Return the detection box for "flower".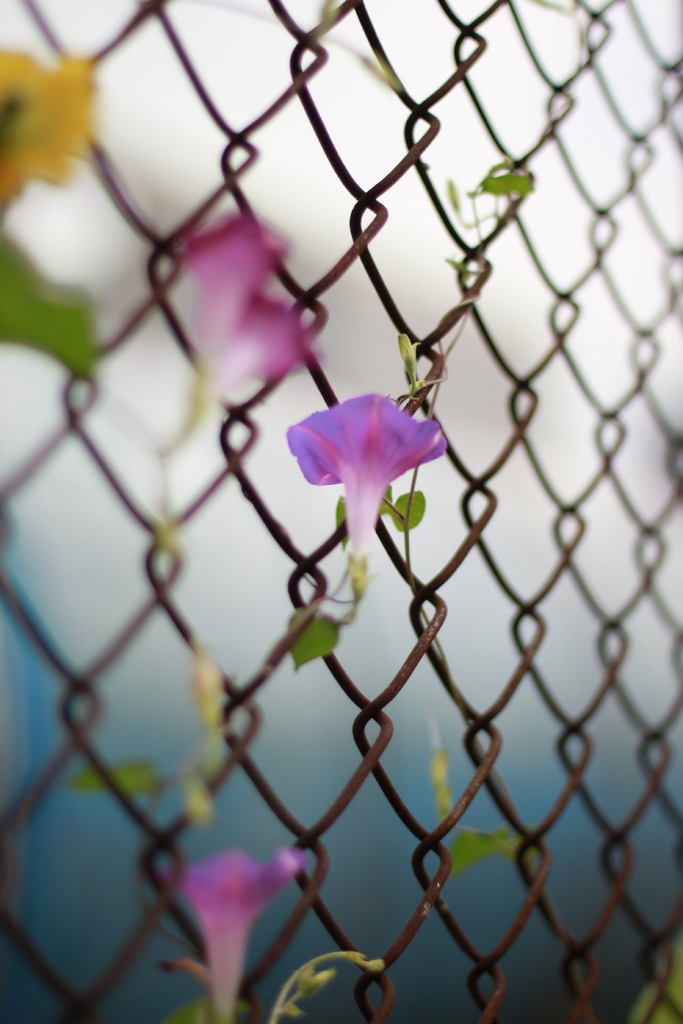
left=284, top=393, right=452, bottom=606.
